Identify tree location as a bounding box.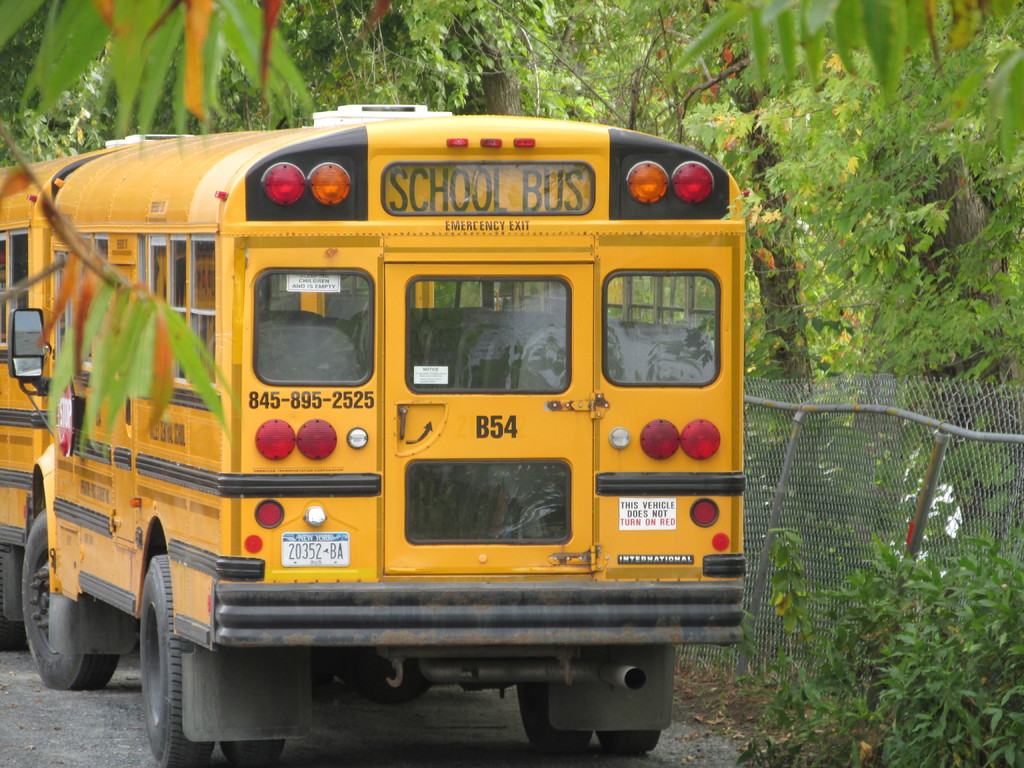
[left=294, top=0, right=568, bottom=118].
